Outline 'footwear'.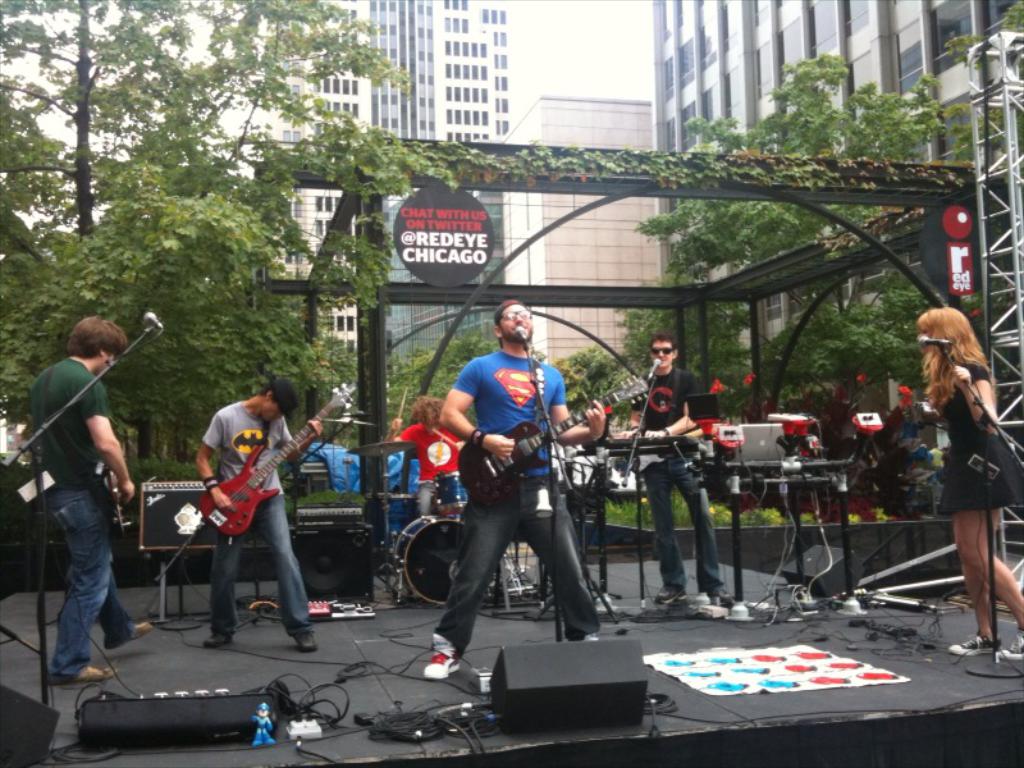
Outline: l=104, t=621, r=150, b=646.
